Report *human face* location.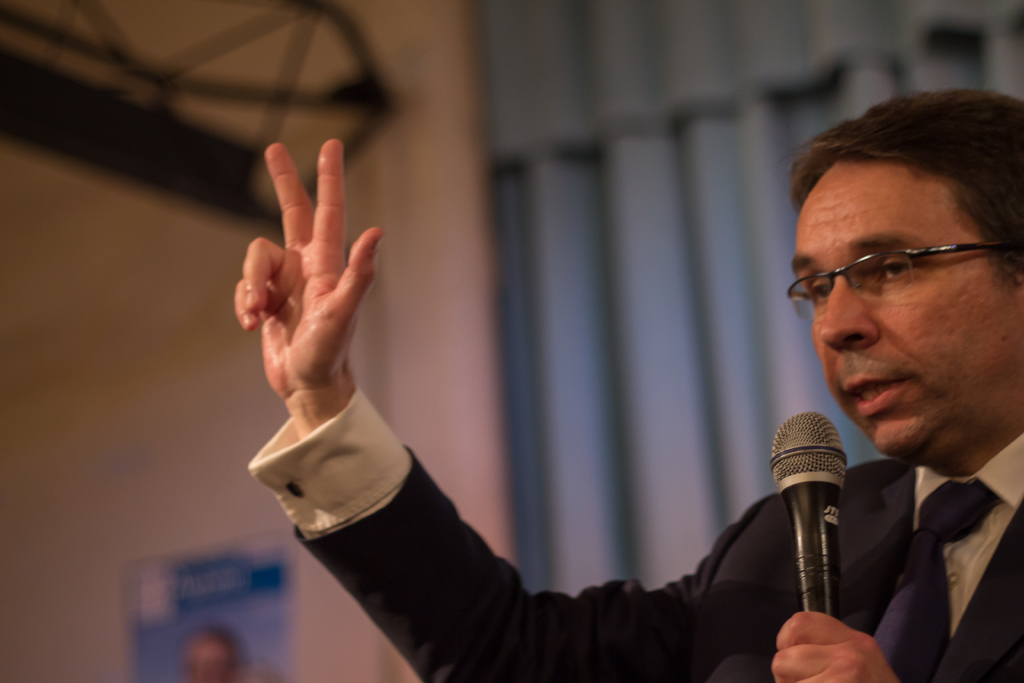
Report: bbox(787, 161, 1023, 462).
